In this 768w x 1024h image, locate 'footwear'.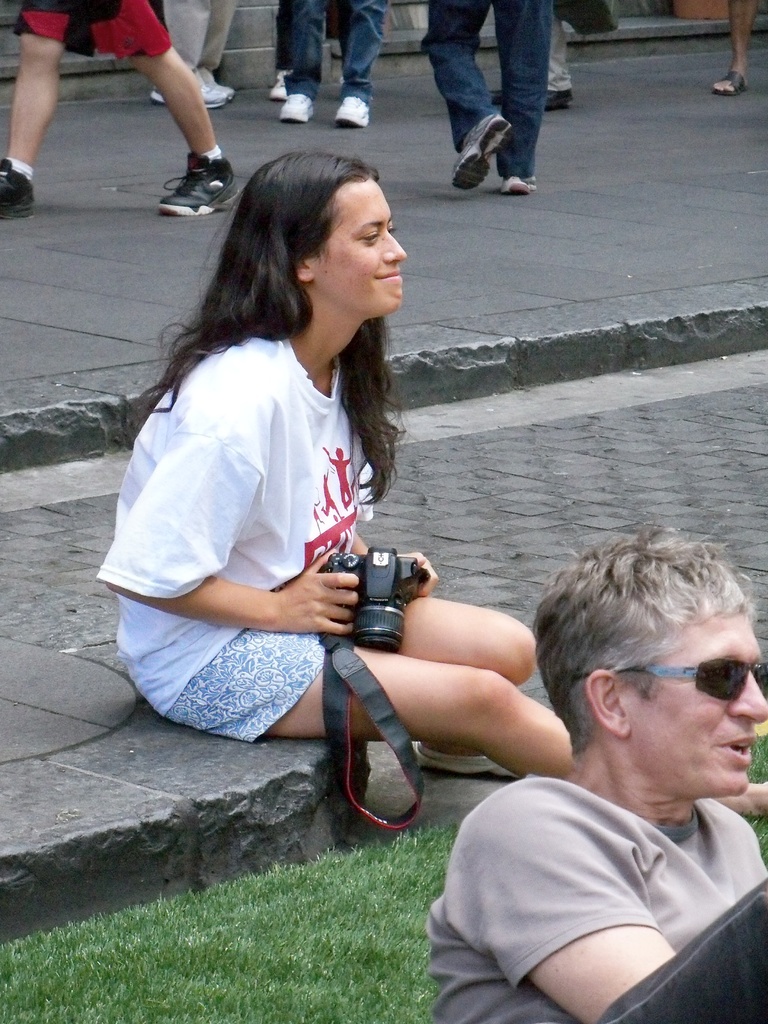
Bounding box: BBox(146, 136, 223, 215).
